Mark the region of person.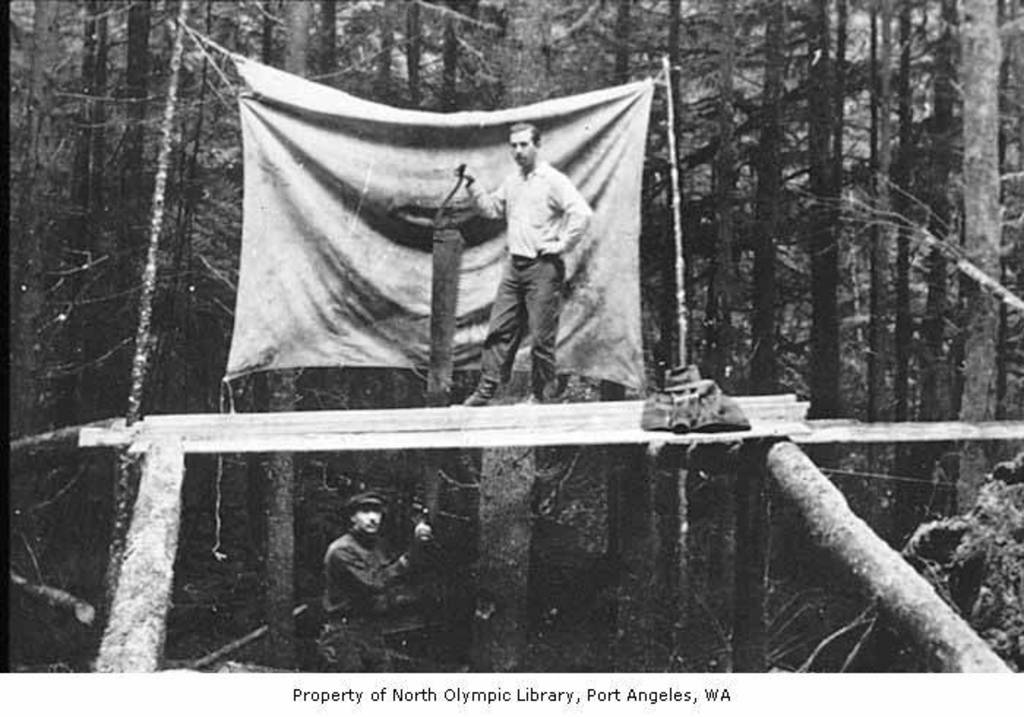
Region: 312/484/436/672.
